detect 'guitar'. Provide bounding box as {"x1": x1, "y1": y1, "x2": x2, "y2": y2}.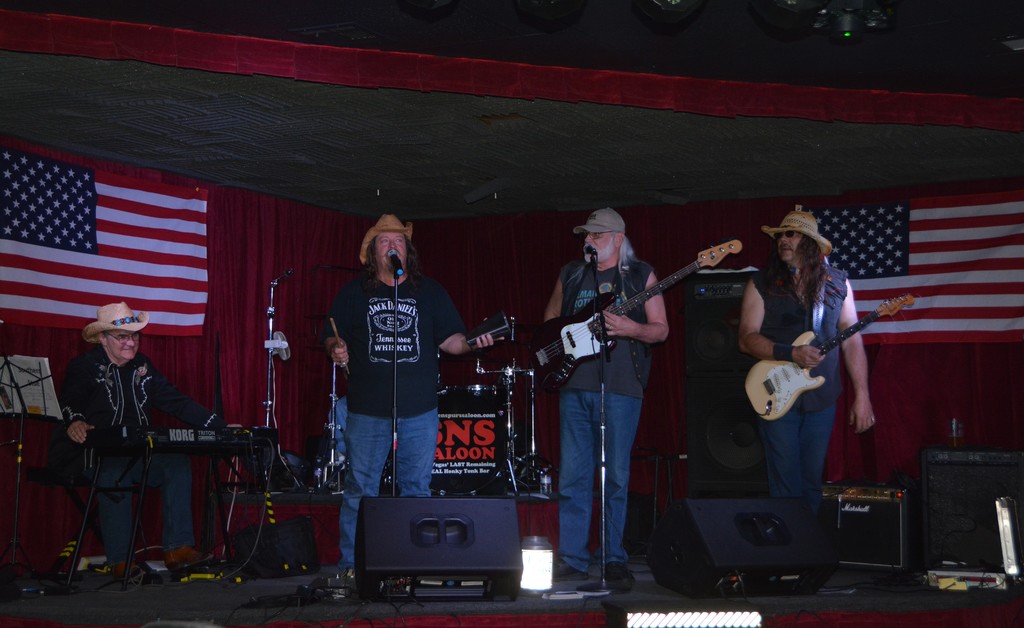
{"x1": 742, "y1": 304, "x2": 893, "y2": 444}.
